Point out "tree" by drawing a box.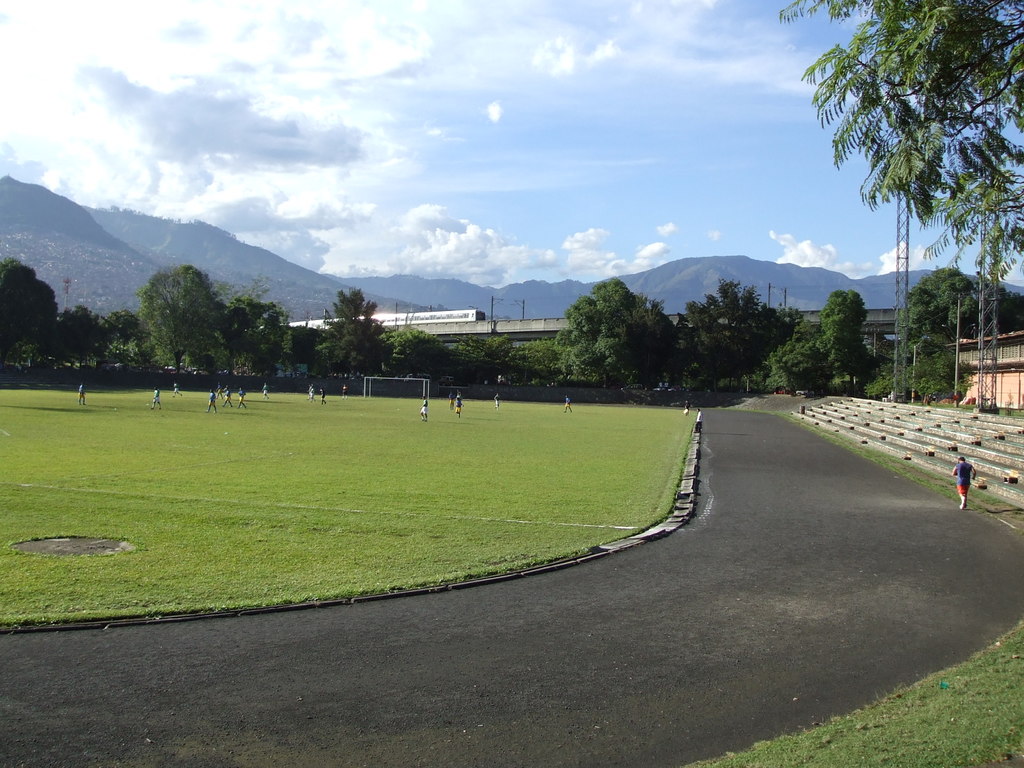
{"x1": 209, "y1": 276, "x2": 296, "y2": 378}.
